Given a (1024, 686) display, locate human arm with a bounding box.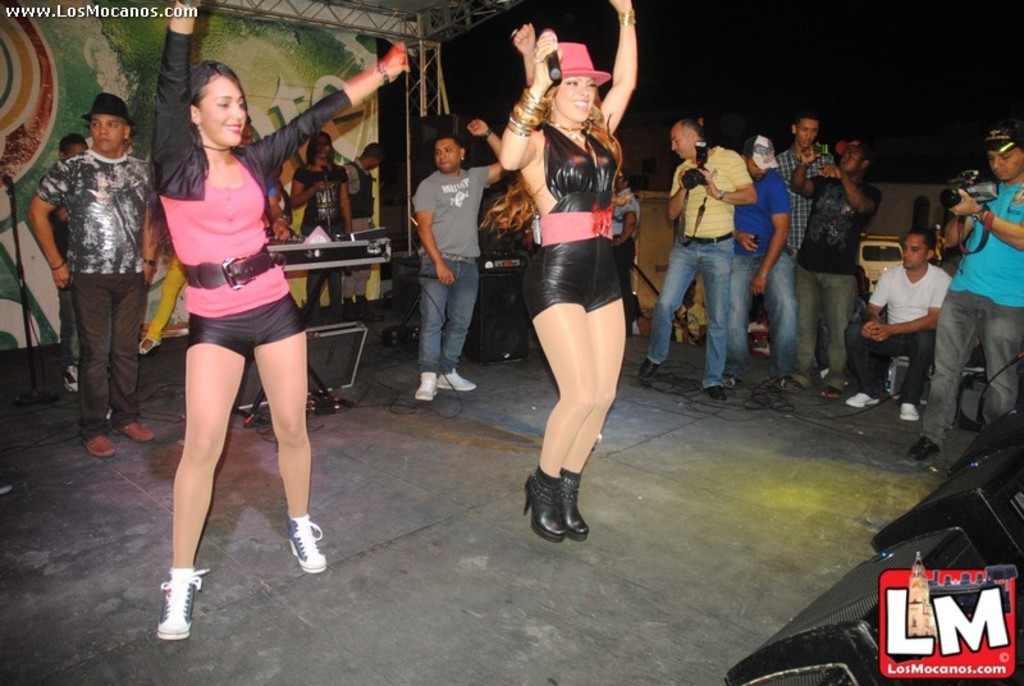
Located: detection(415, 174, 458, 289).
